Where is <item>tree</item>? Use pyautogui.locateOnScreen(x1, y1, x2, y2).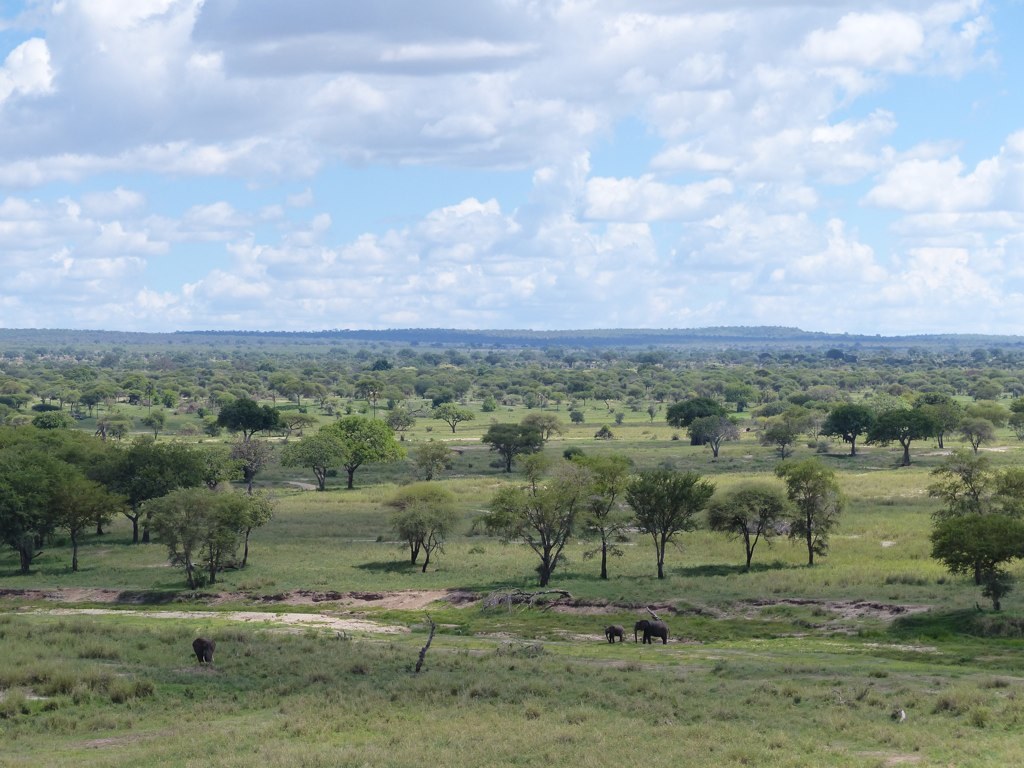
pyautogui.locateOnScreen(408, 427, 450, 476).
